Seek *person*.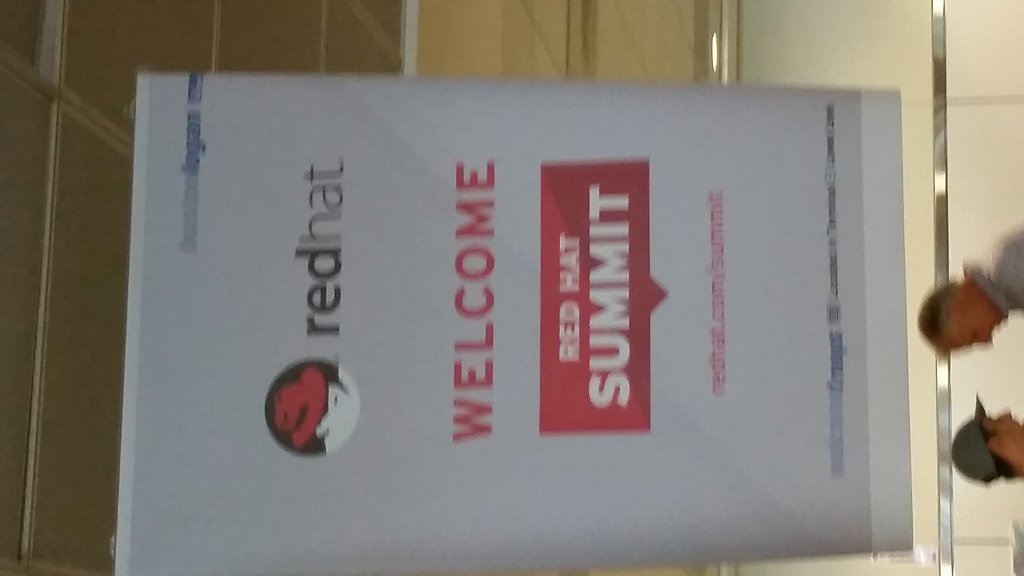
<bbox>918, 247, 1023, 389</bbox>.
